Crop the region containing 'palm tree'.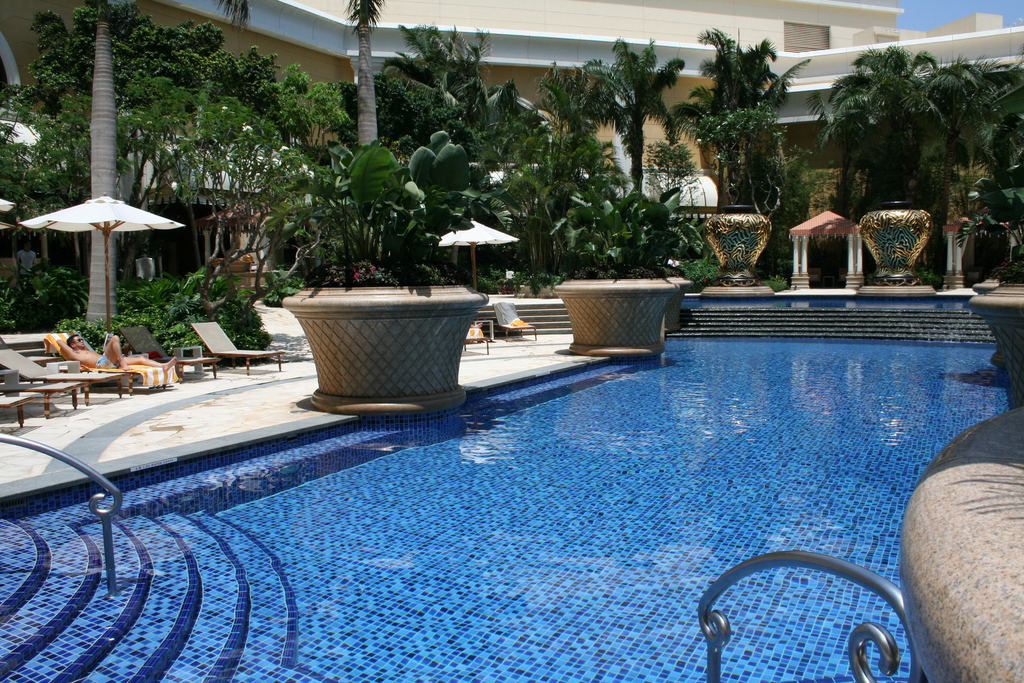
Crop region: [left=595, top=40, right=653, bottom=199].
